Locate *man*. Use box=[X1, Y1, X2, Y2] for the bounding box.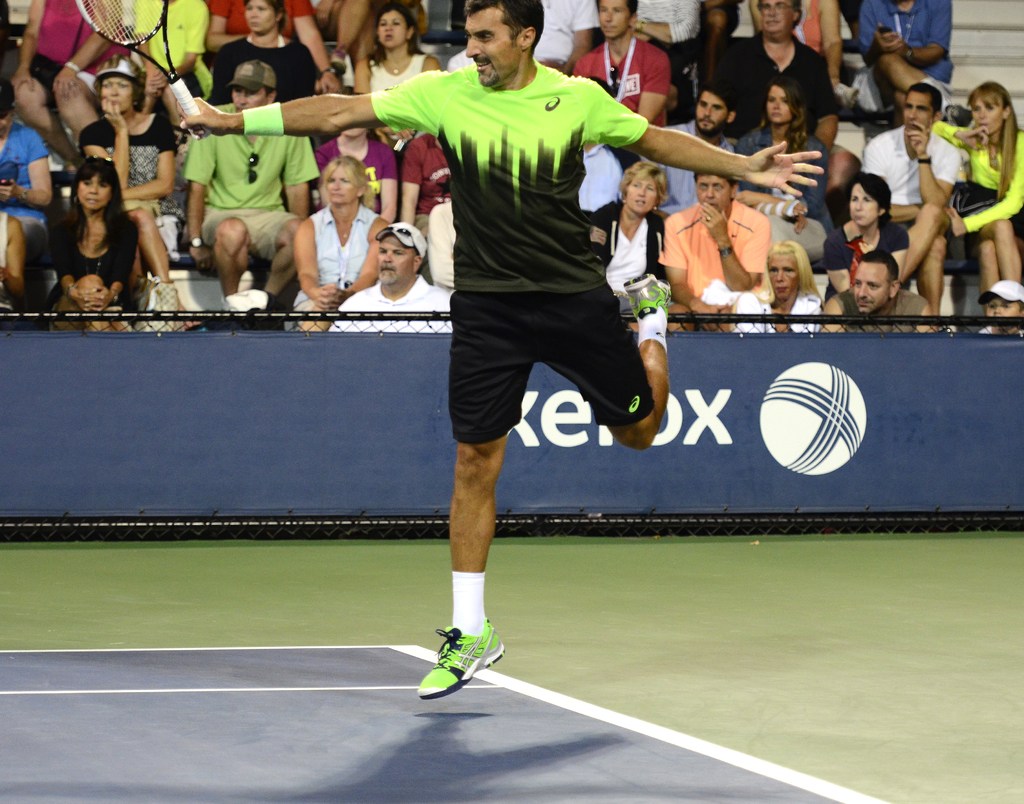
box=[713, 0, 858, 197].
